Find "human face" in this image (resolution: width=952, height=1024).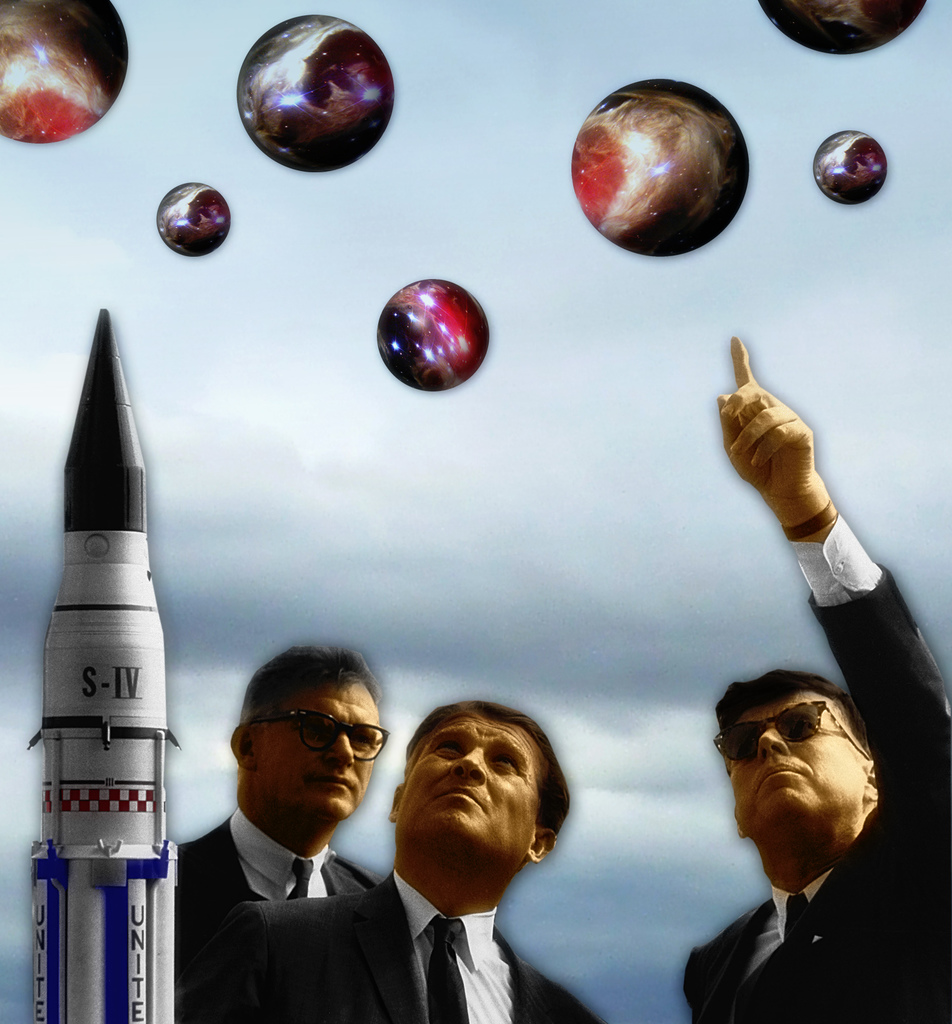
255:683:384:814.
